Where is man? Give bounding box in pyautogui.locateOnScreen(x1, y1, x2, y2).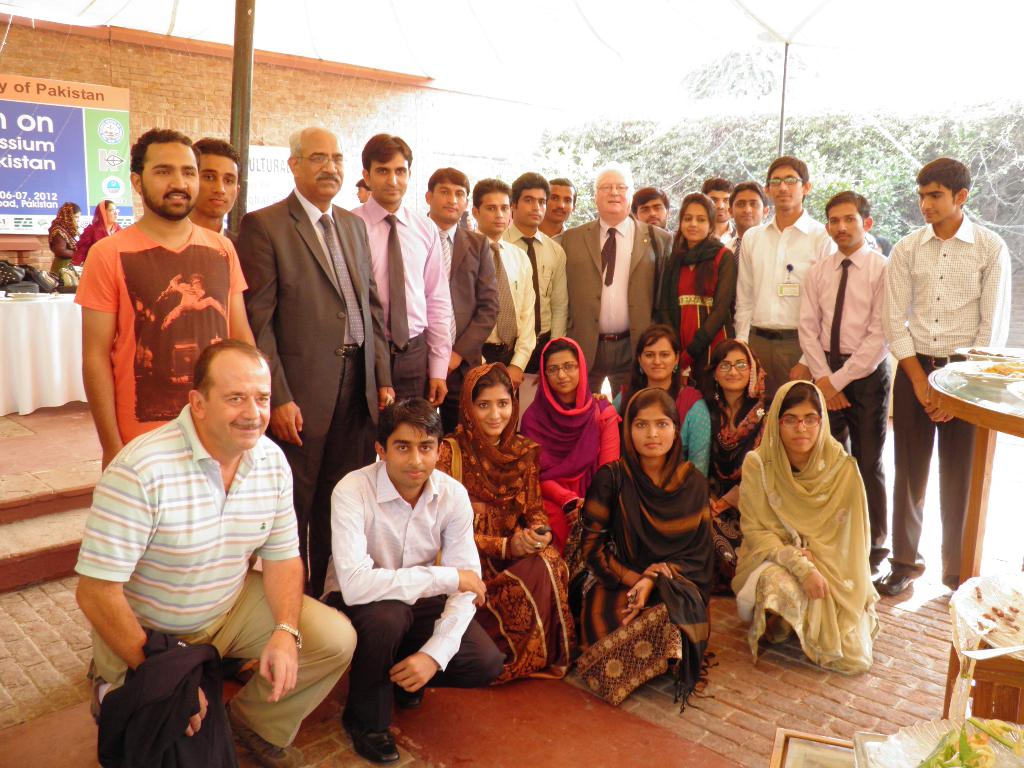
pyautogui.locateOnScreen(538, 175, 578, 230).
